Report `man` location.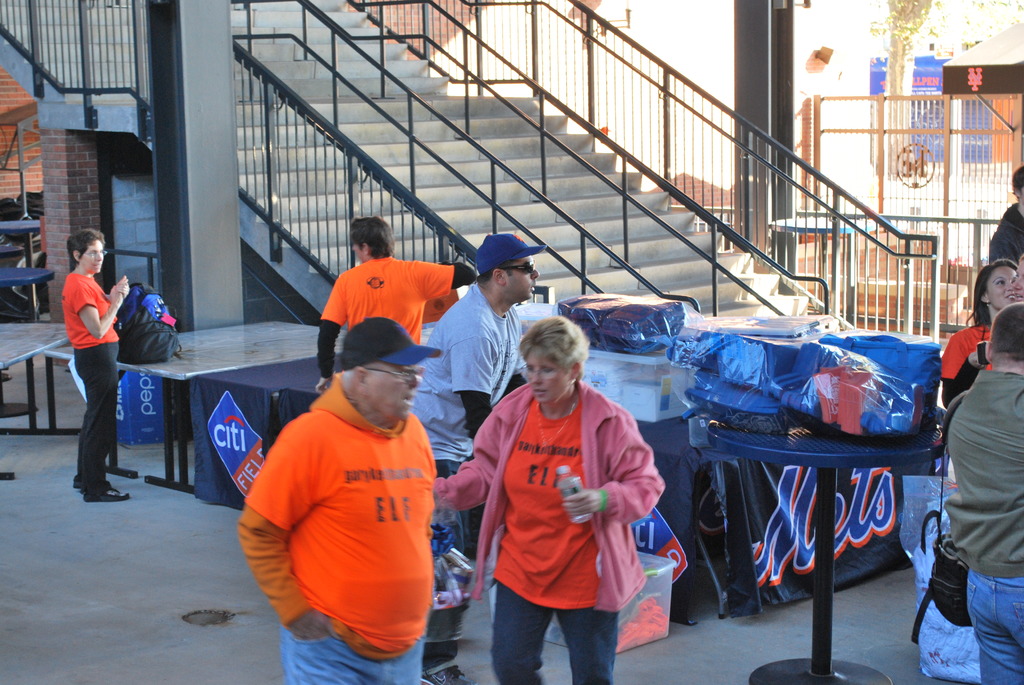
Report: x1=943, y1=303, x2=1023, y2=684.
